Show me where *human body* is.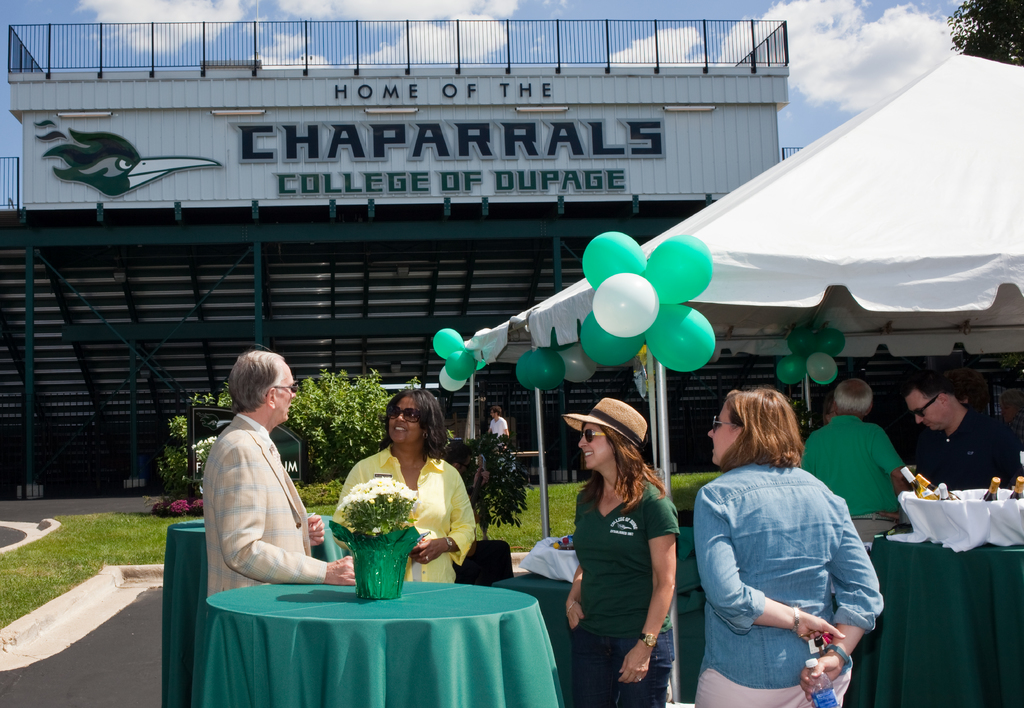
*human body* is at (203, 411, 361, 620).
